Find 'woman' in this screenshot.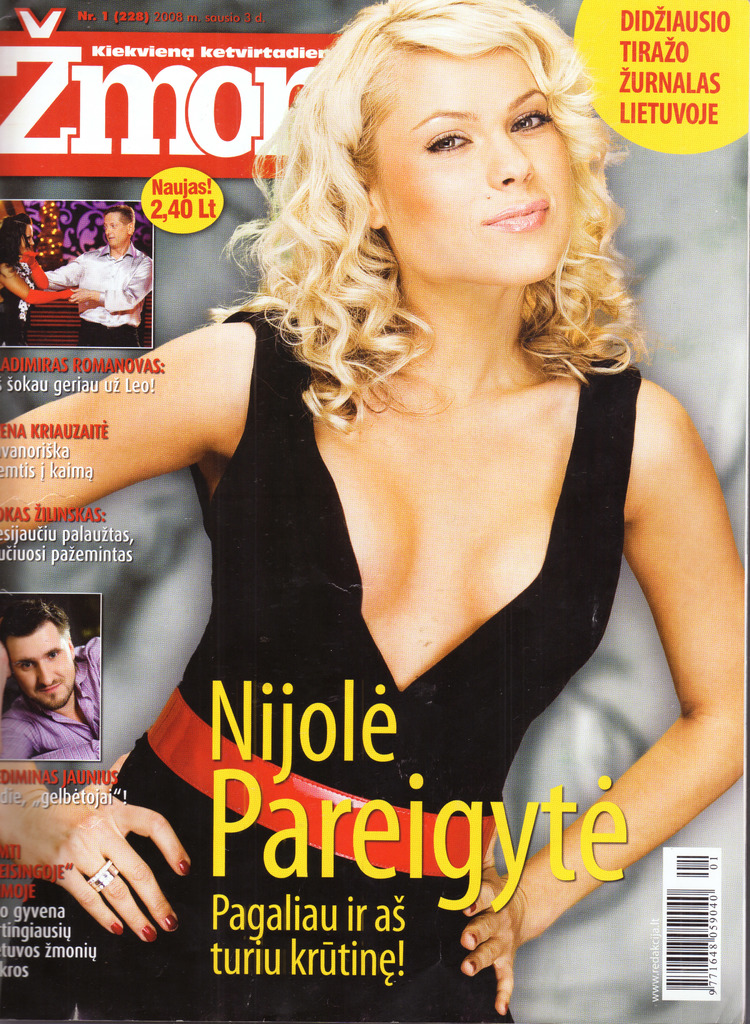
The bounding box for 'woman' is (0, 0, 749, 1023).
